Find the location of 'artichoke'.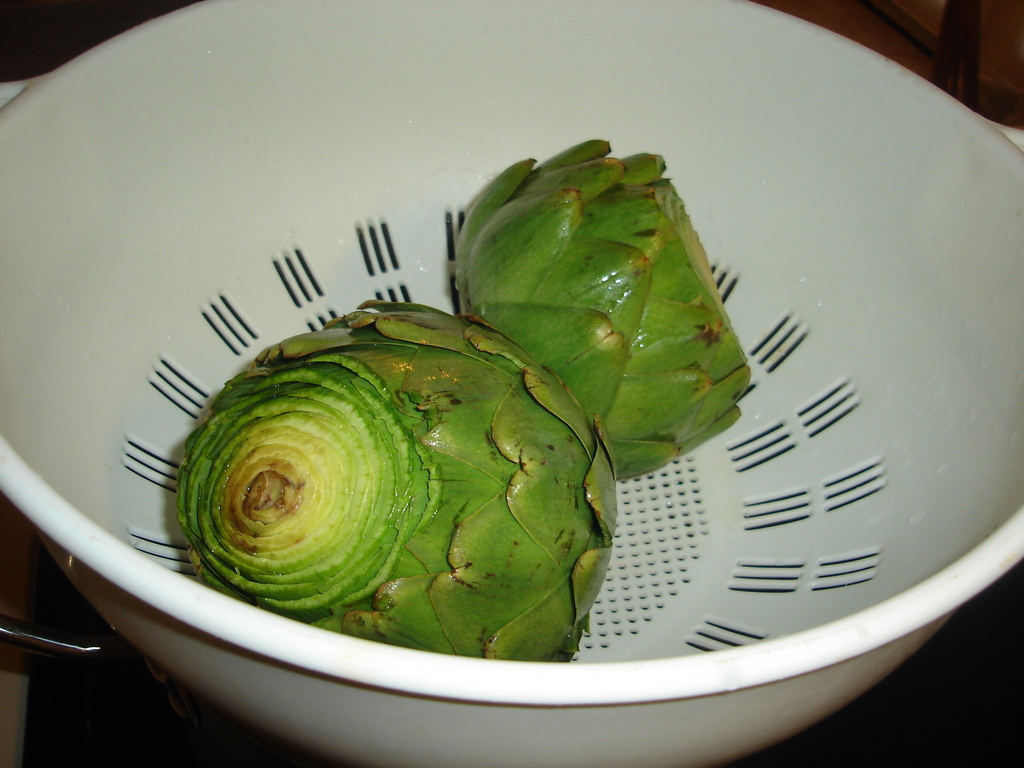
Location: 175/295/620/659.
